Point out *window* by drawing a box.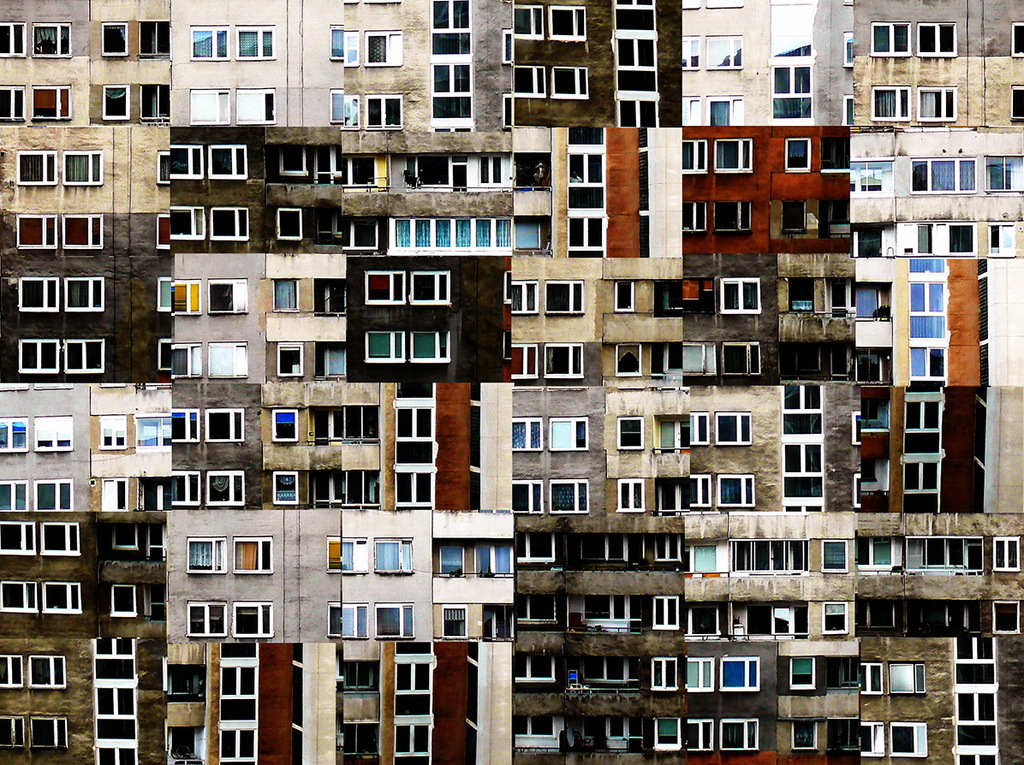
{"x1": 150, "y1": 212, "x2": 170, "y2": 254}.
